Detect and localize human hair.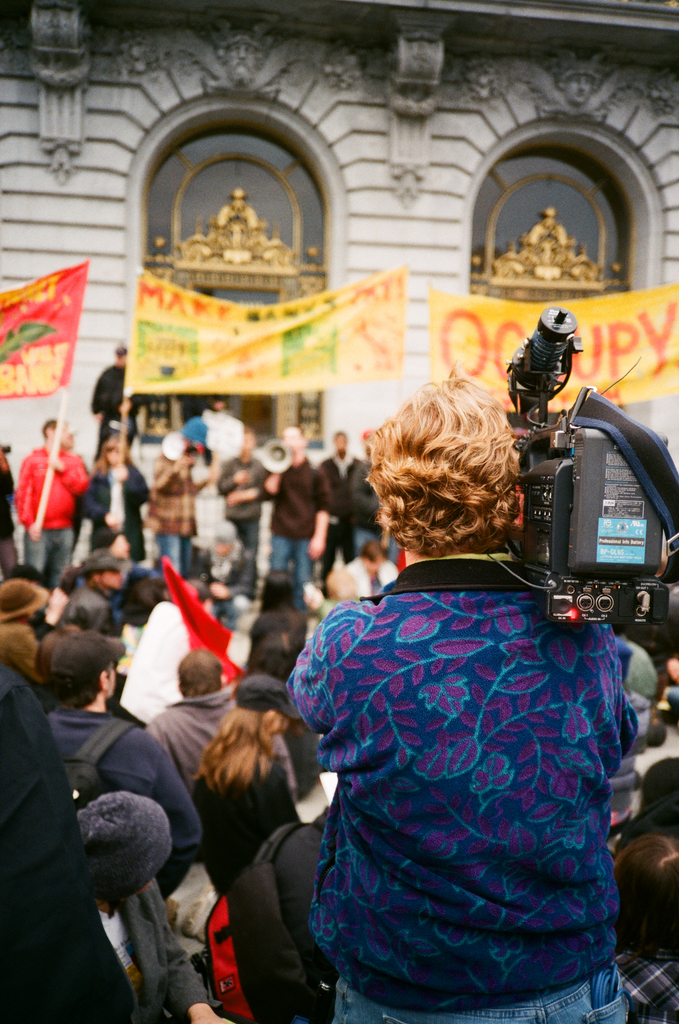
Localized at 612:836:678:966.
